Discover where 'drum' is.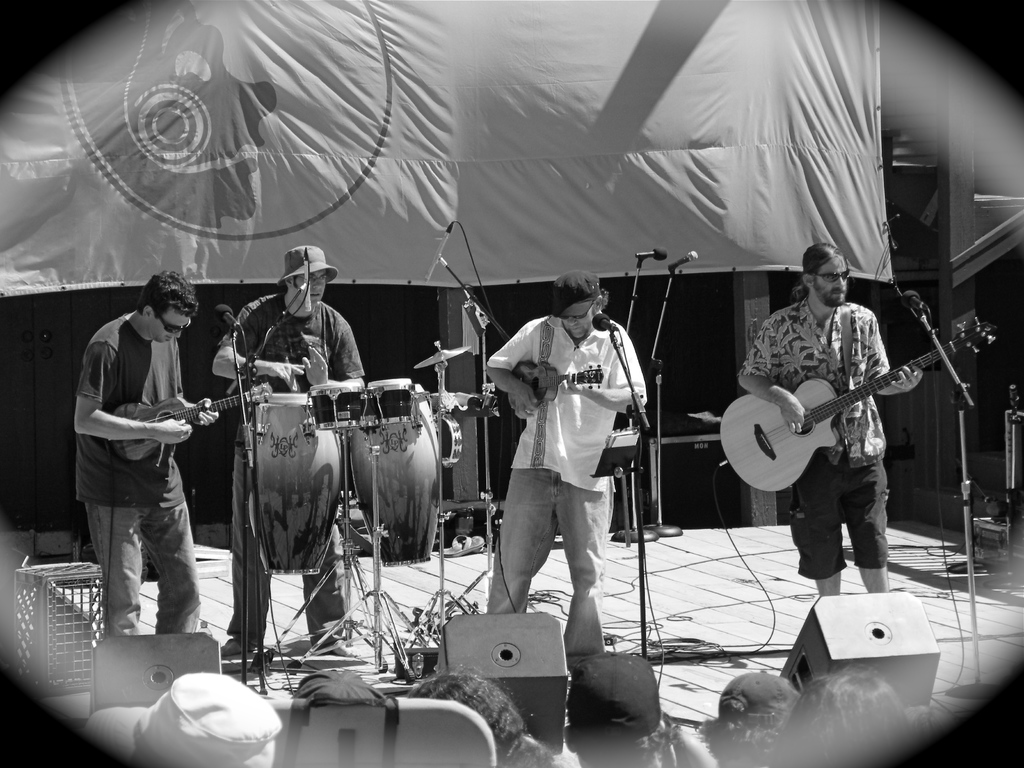
Discovered at bbox=(308, 383, 372, 433).
